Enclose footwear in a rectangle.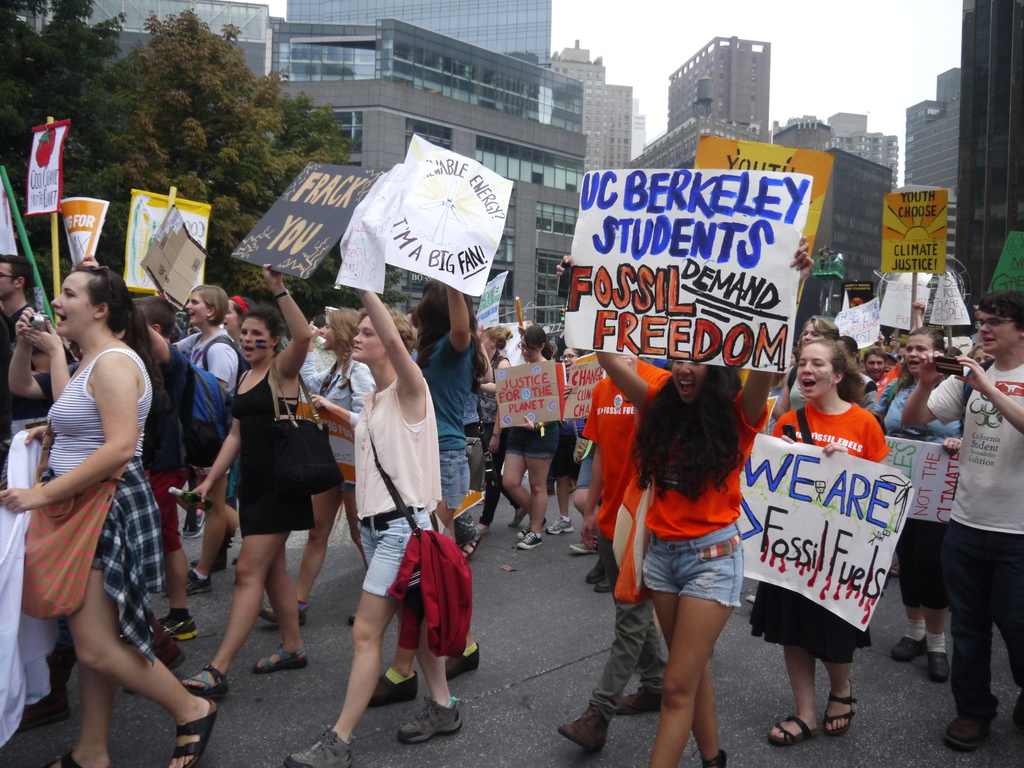
188,572,210,596.
